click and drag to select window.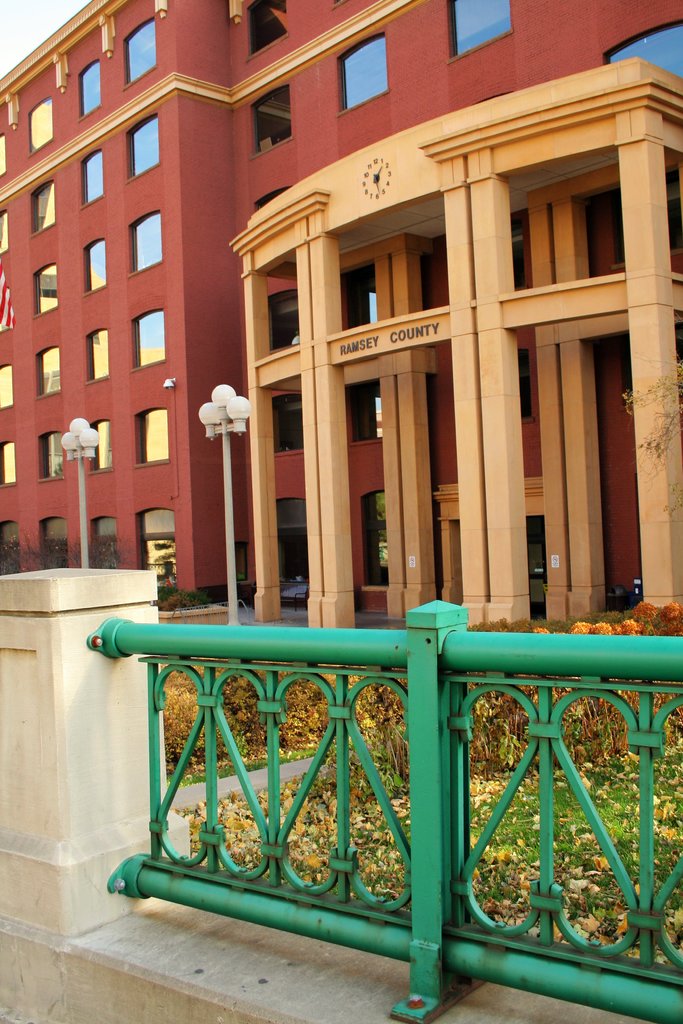
Selection: <box>74,57,98,111</box>.
